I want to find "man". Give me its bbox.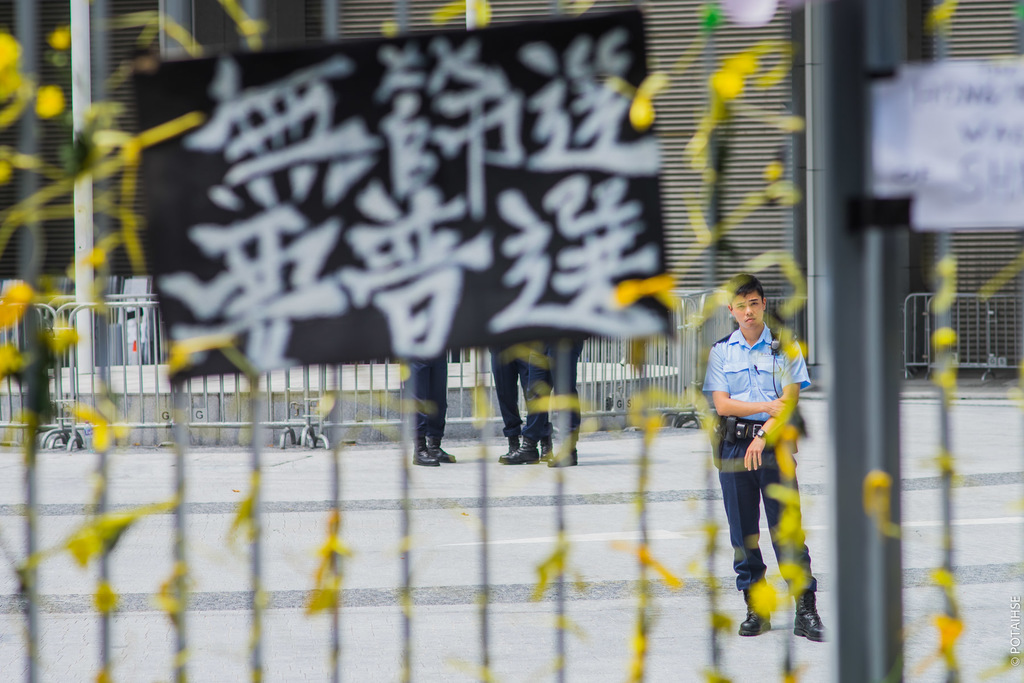
crop(406, 358, 454, 466).
